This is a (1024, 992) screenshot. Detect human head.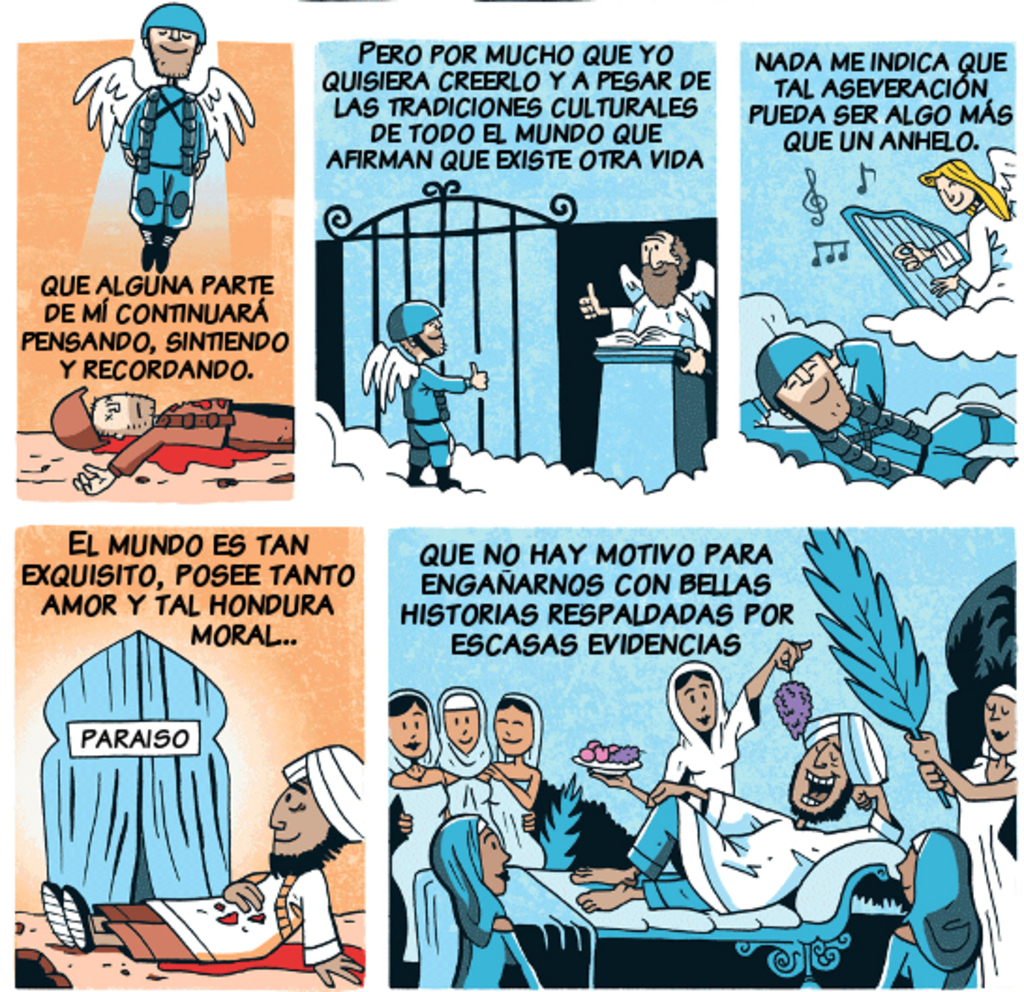
crop(431, 814, 512, 898).
